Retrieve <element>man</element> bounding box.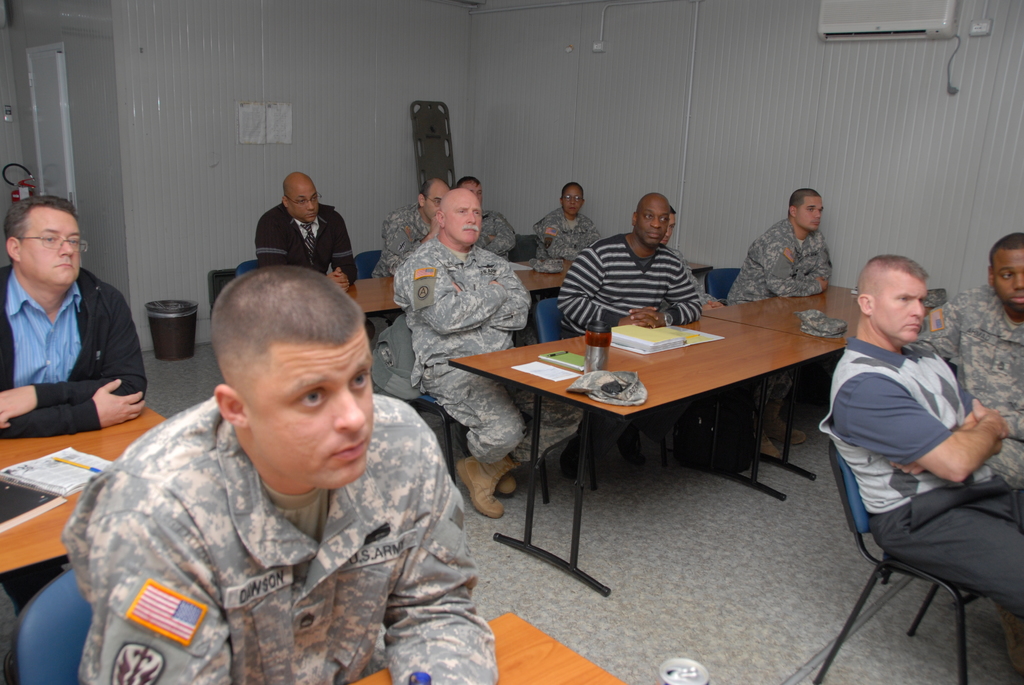
Bounding box: bbox=[60, 267, 519, 684].
